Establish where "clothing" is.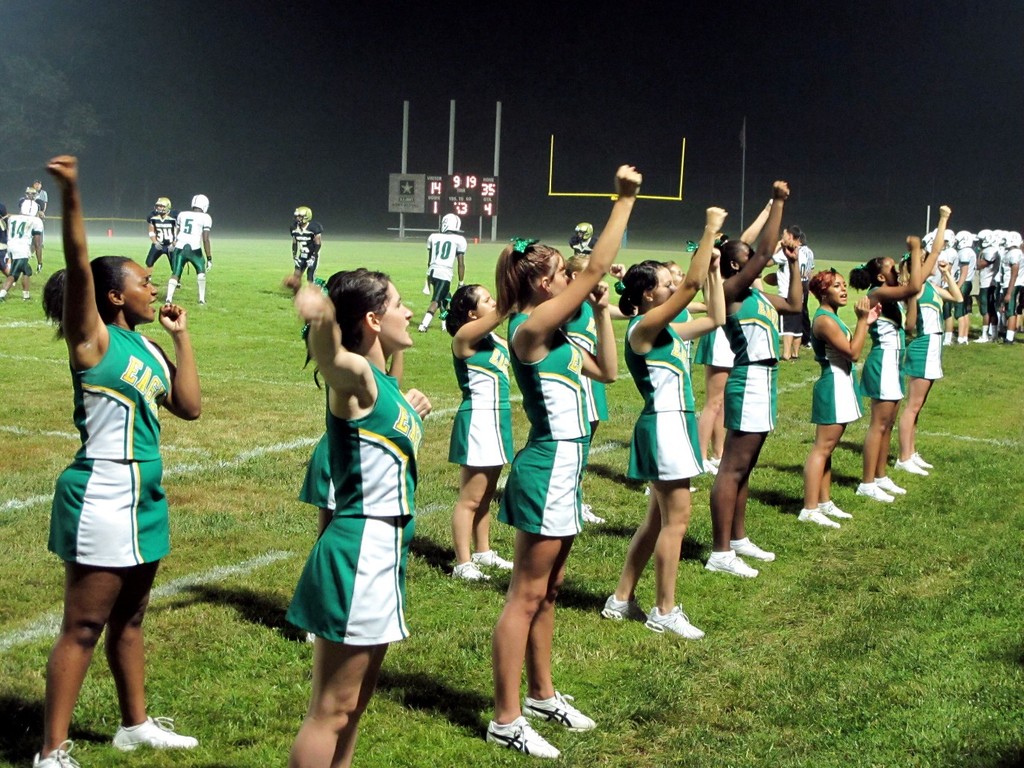
Established at crop(144, 212, 182, 266).
